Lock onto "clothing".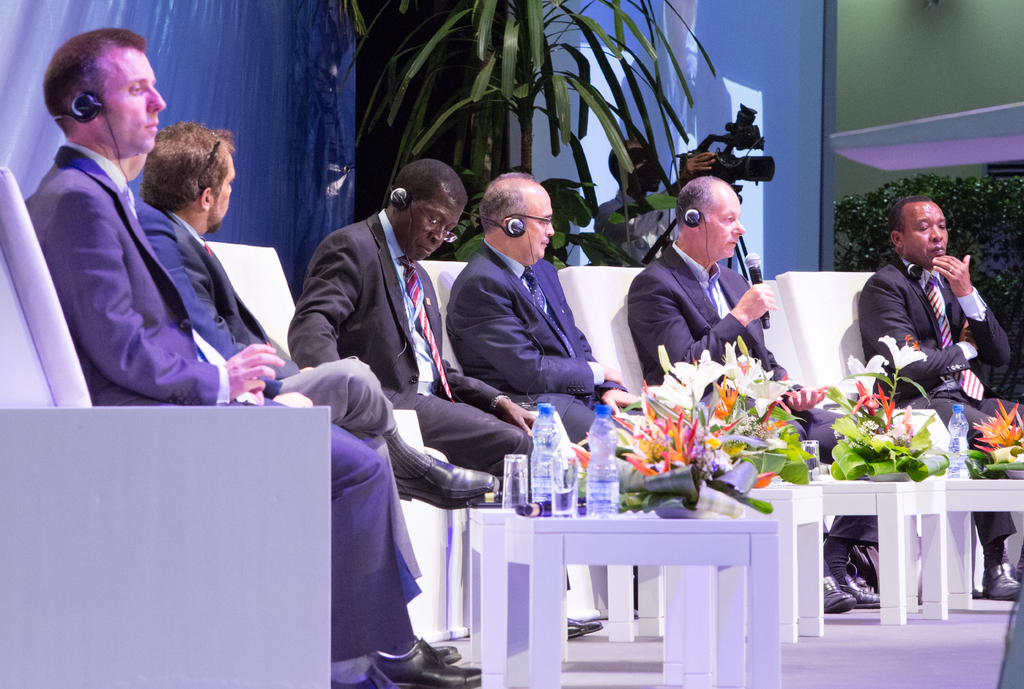
Locked: bbox=[286, 211, 529, 473].
